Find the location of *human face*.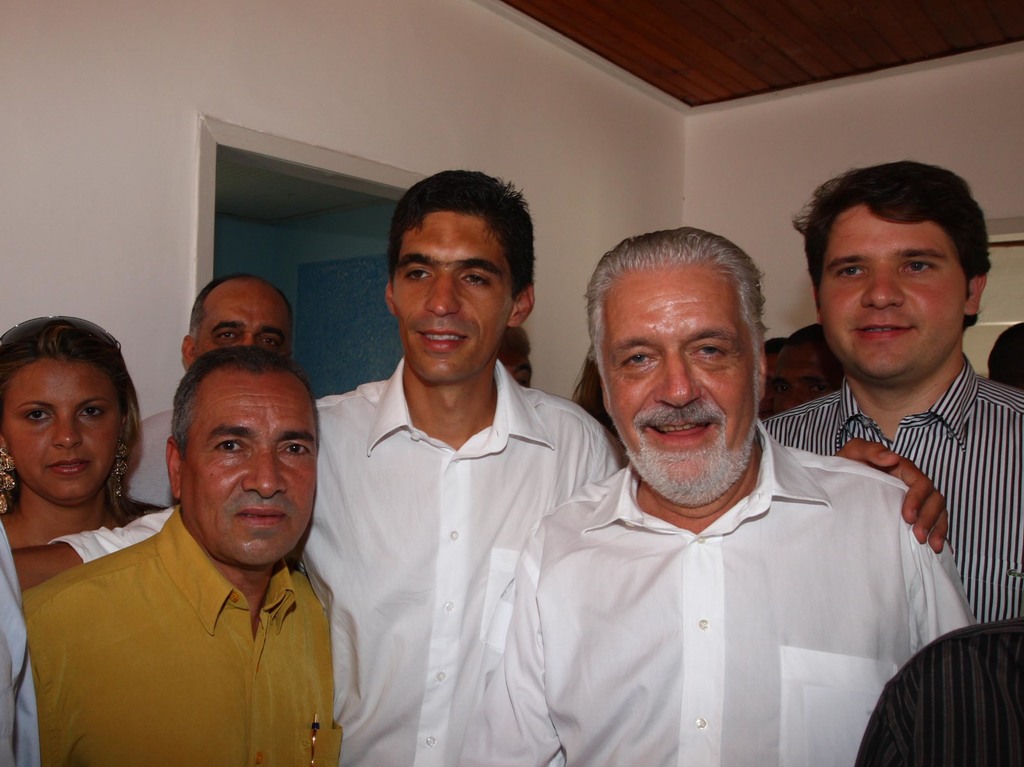
Location: rect(602, 254, 754, 490).
